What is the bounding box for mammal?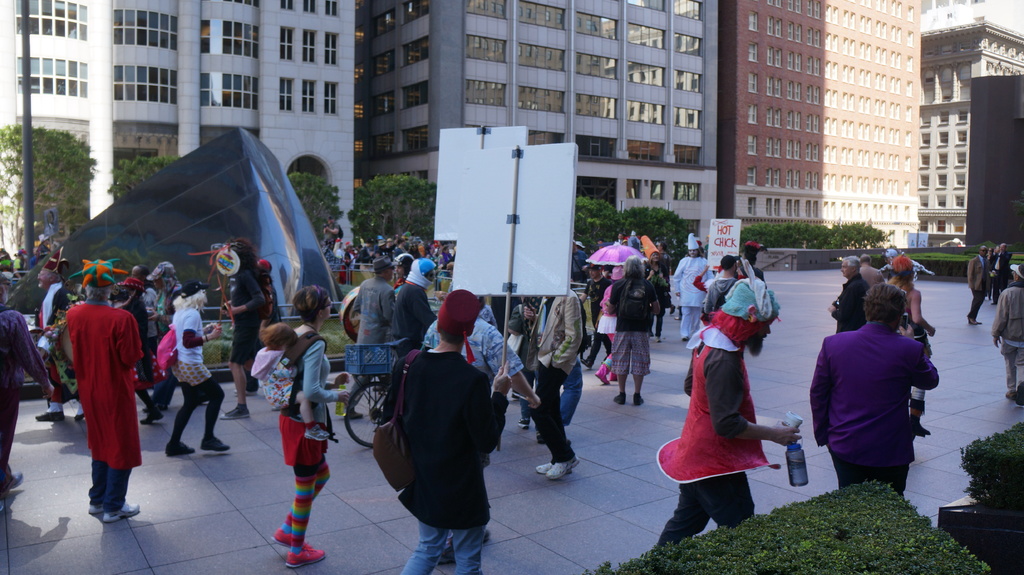
<region>256, 320, 331, 438</region>.
